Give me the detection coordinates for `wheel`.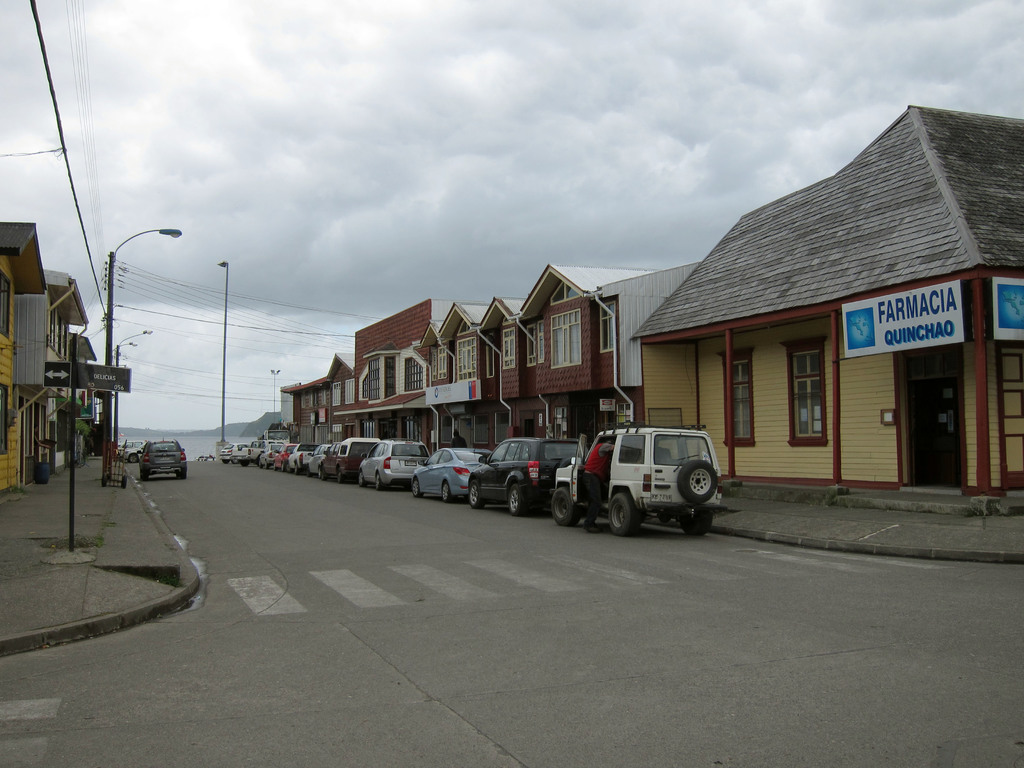
<box>287,461,288,472</box>.
